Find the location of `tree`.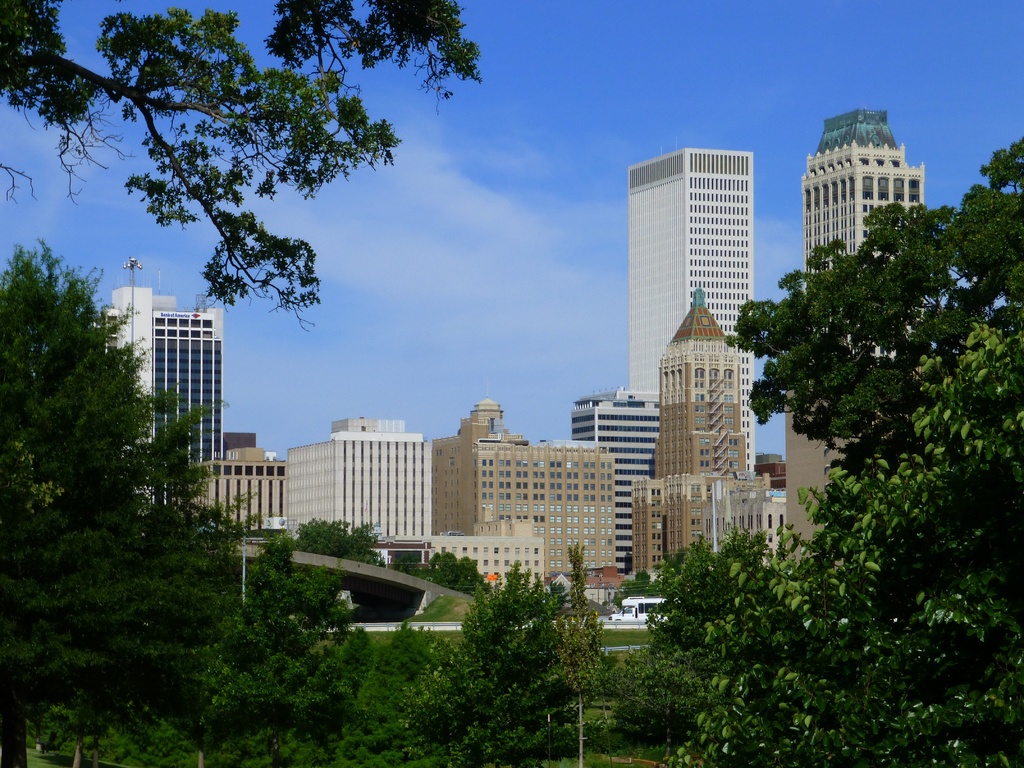
Location: select_region(666, 324, 1023, 767).
